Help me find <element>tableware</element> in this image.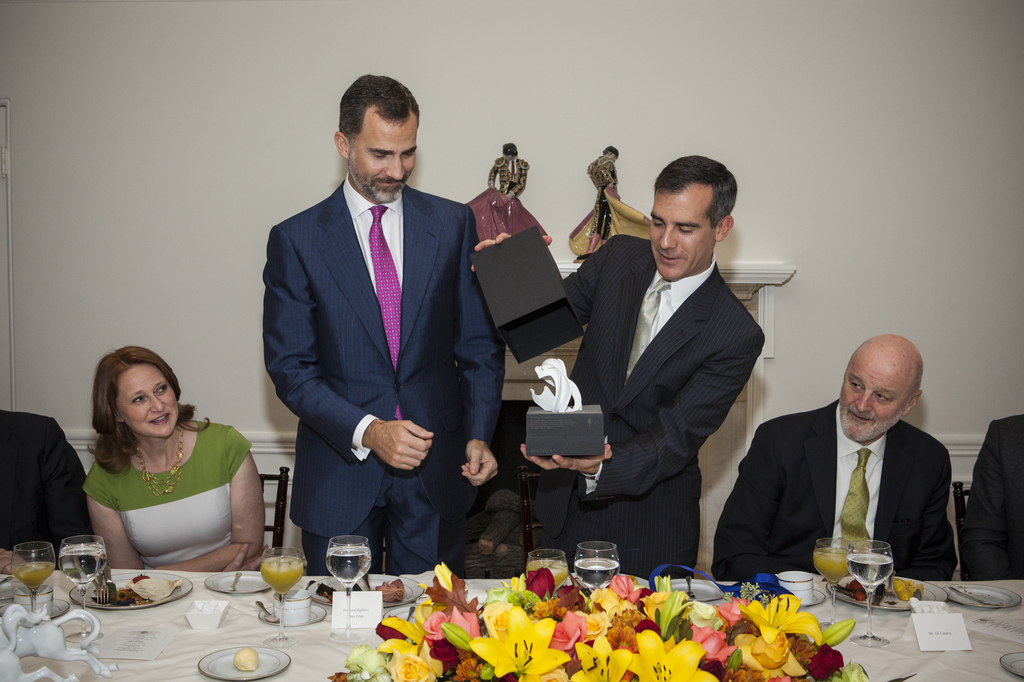
Found it: [left=13, top=543, right=54, bottom=620].
